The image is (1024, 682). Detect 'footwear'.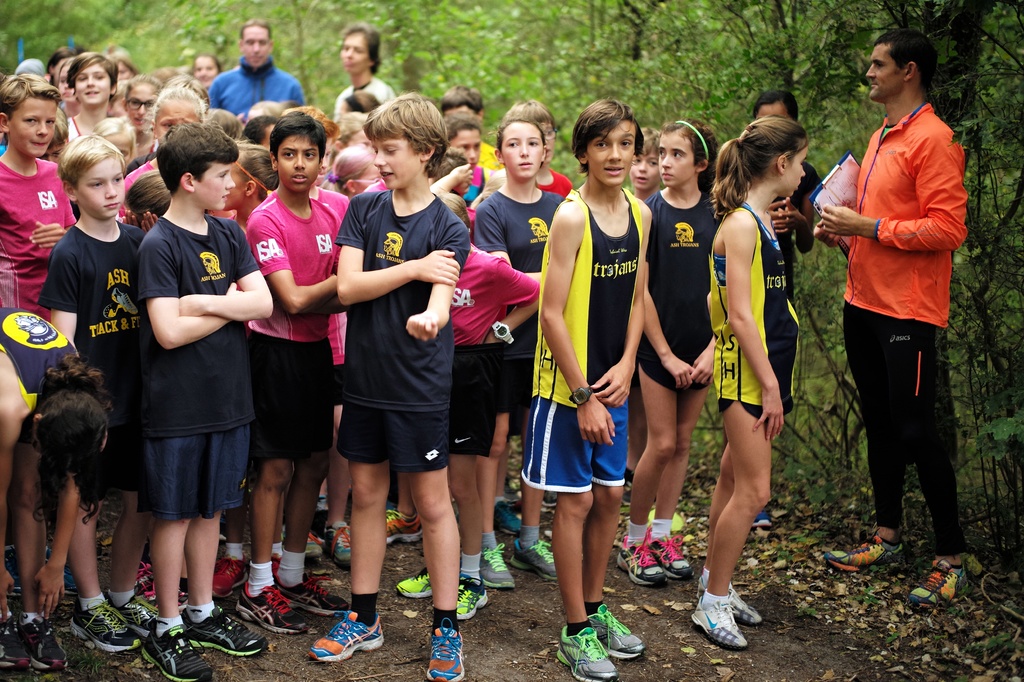
Detection: BBox(650, 534, 694, 586).
